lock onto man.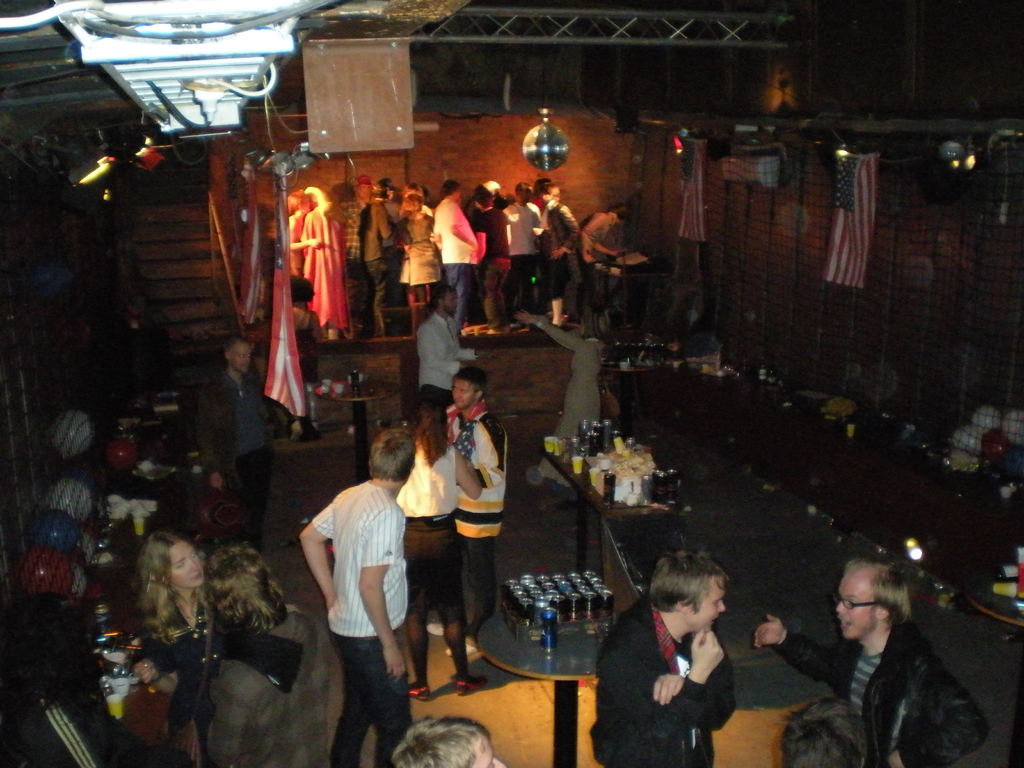
Locked: l=580, t=212, r=628, b=342.
